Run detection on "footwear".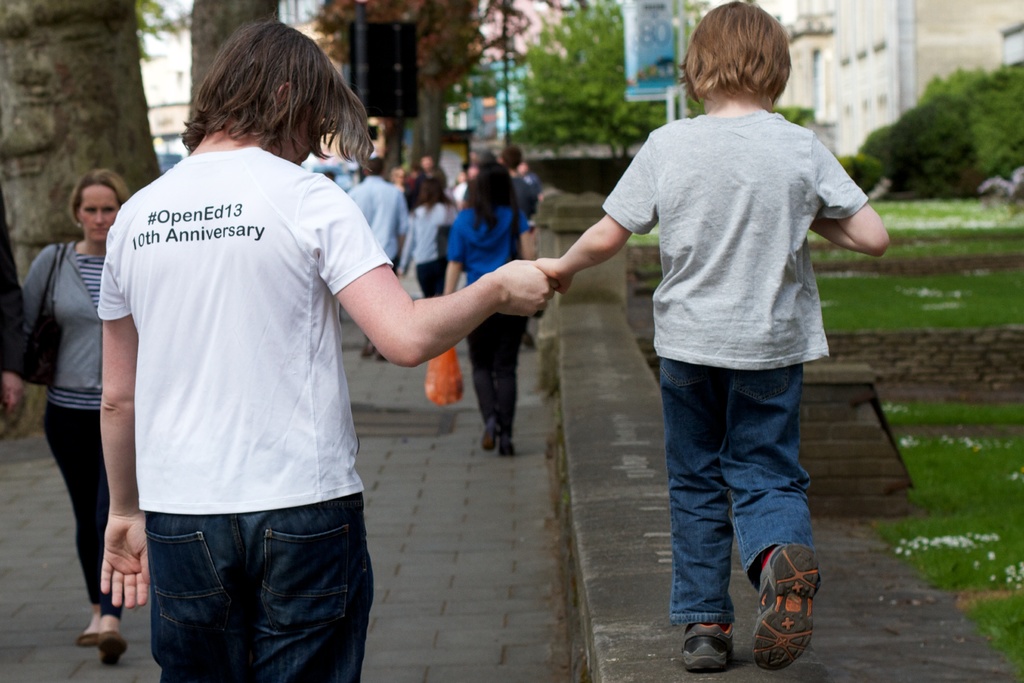
Result: rect(482, 415, 503, 454).
